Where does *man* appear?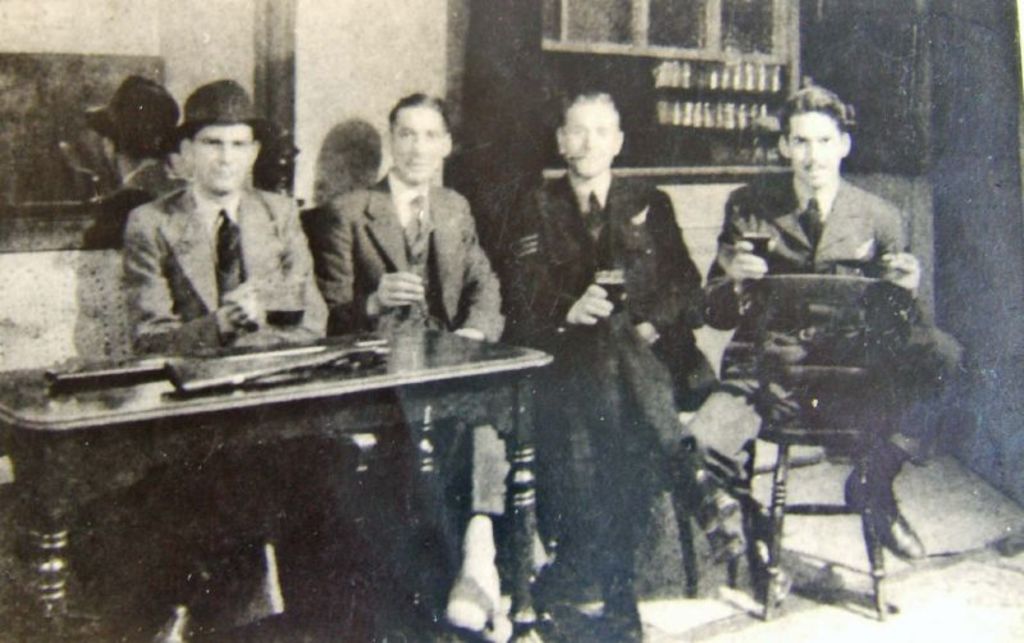
Appears at (328, 90, 511, 605).
